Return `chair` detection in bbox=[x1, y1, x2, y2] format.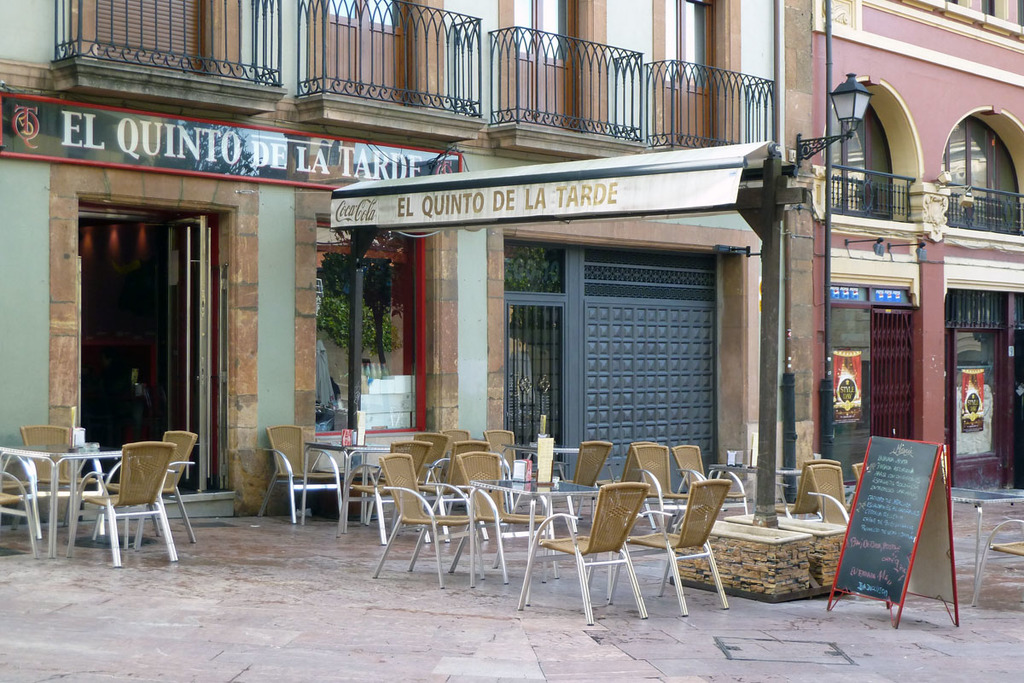
bbox=[805, 458, 847, 523].
